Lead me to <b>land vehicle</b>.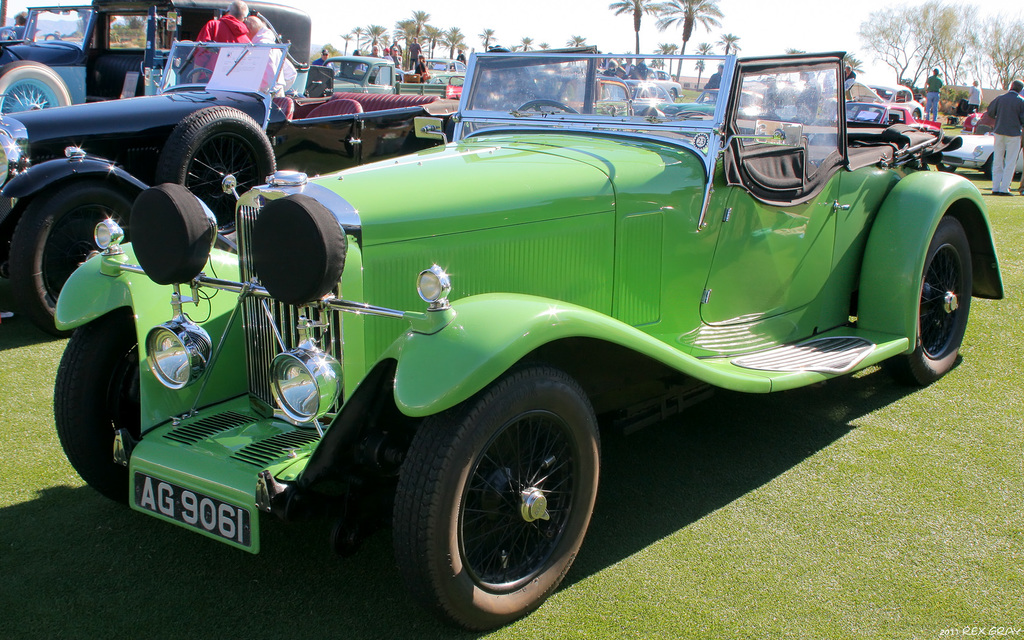
Lead to (left=0, top=0, right=312, bottom=115).
